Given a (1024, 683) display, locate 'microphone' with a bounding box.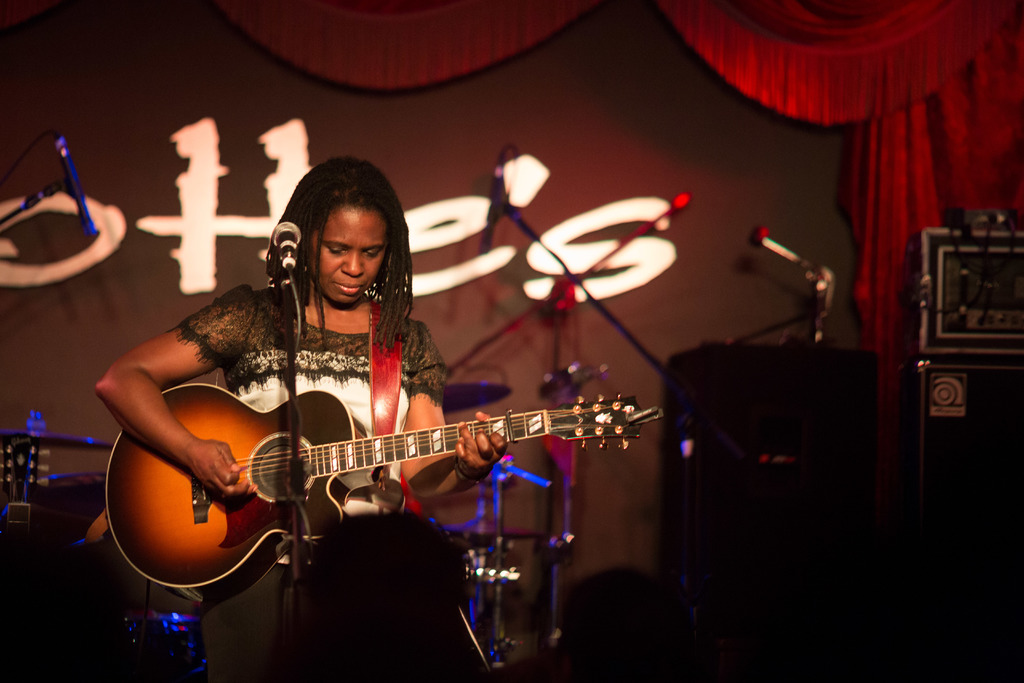
Located: 481,151,505,252.
